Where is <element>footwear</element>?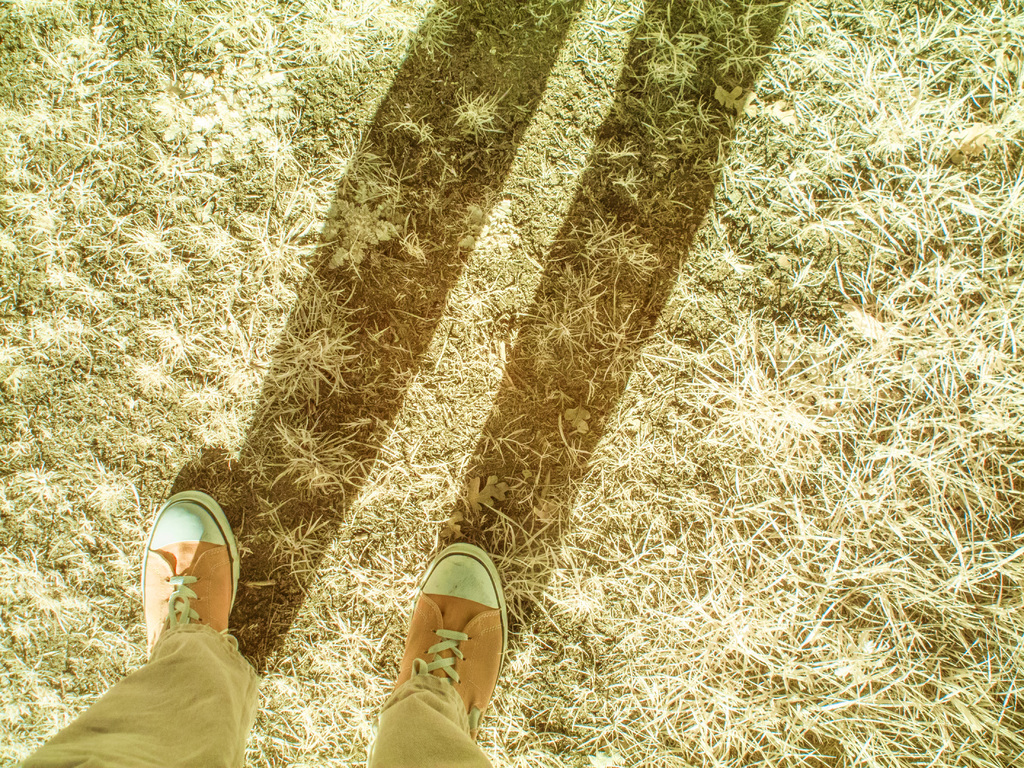
BBox(385, 543, 507, 739).
